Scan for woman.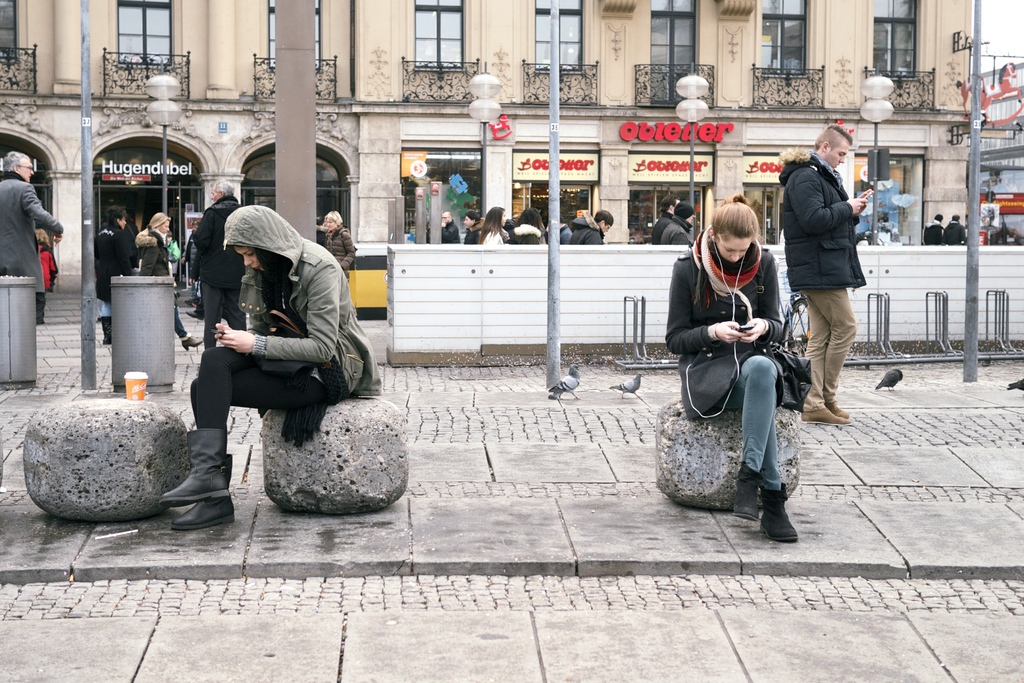
Scan result: BBox(679, 159, 813, 547).
